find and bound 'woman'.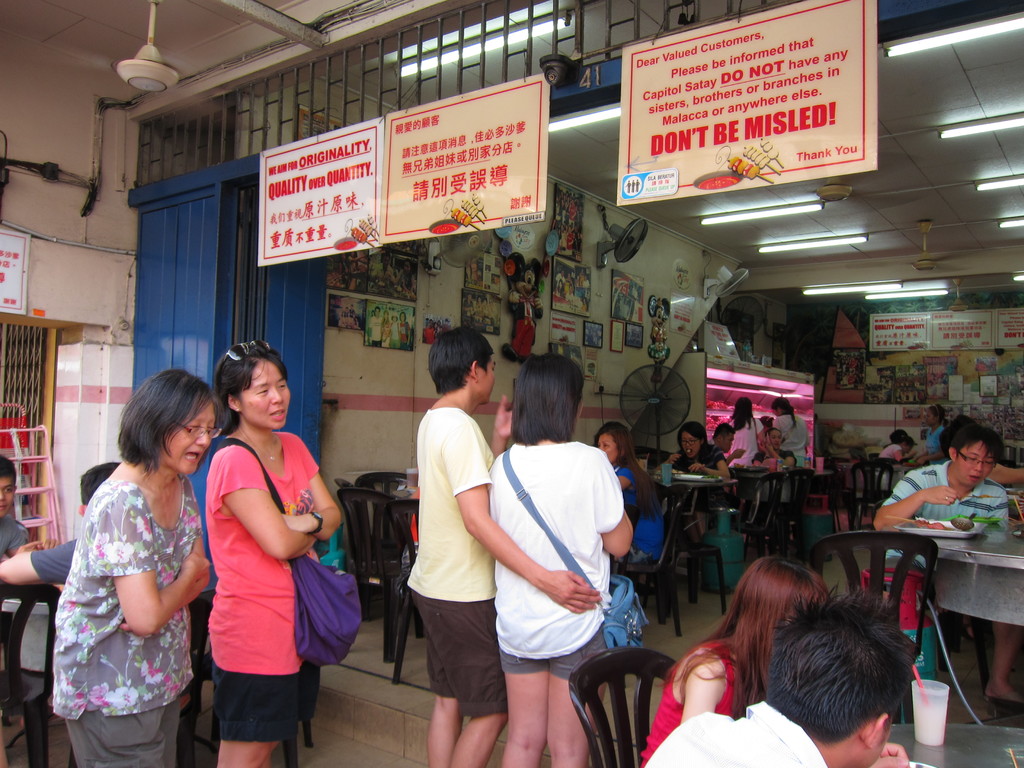
Bound: (723, 396, 765, 472).
